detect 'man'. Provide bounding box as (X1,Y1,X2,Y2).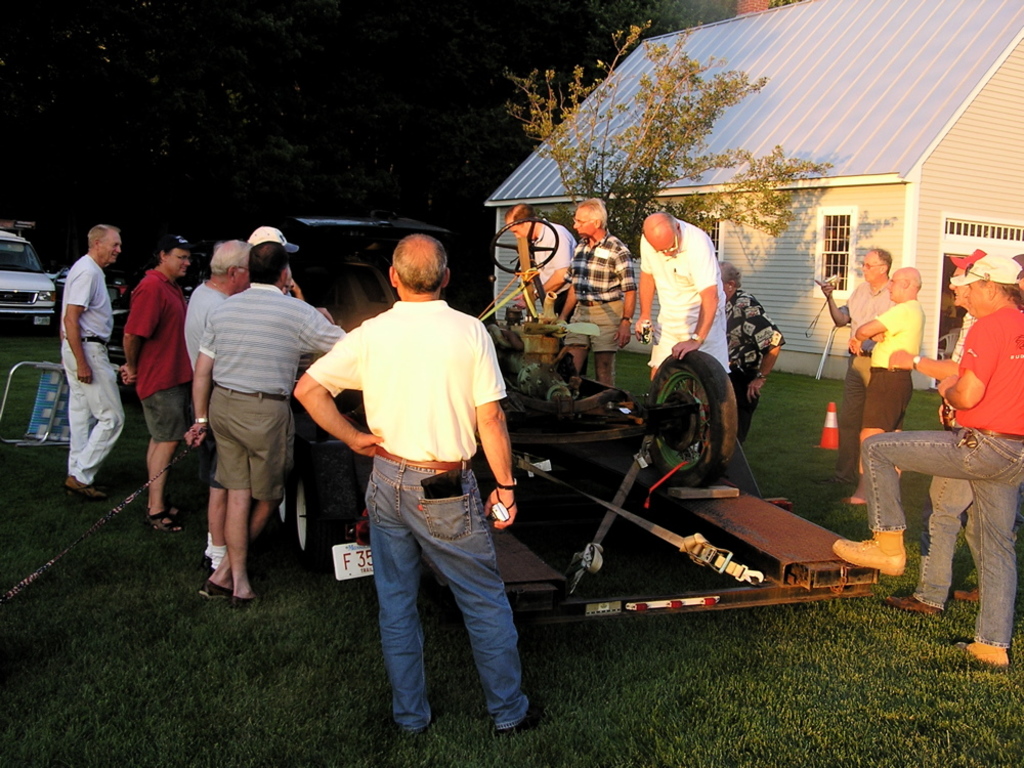
(553,198,636,398).
